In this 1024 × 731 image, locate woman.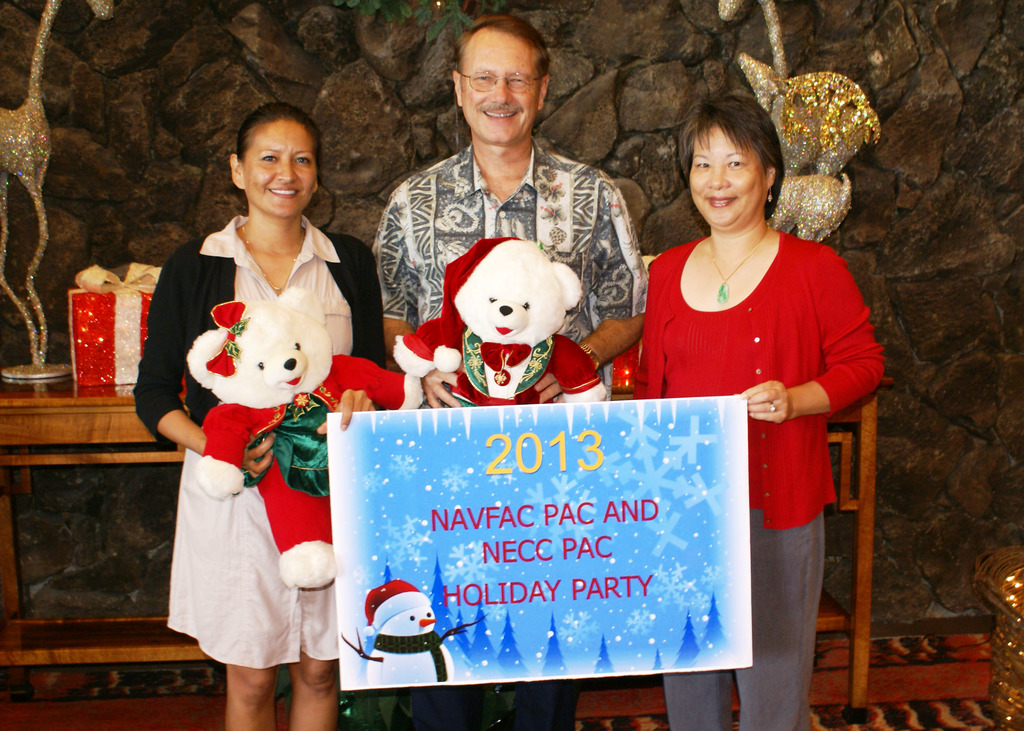
Bounding box: 640, 84, 886, 730.
